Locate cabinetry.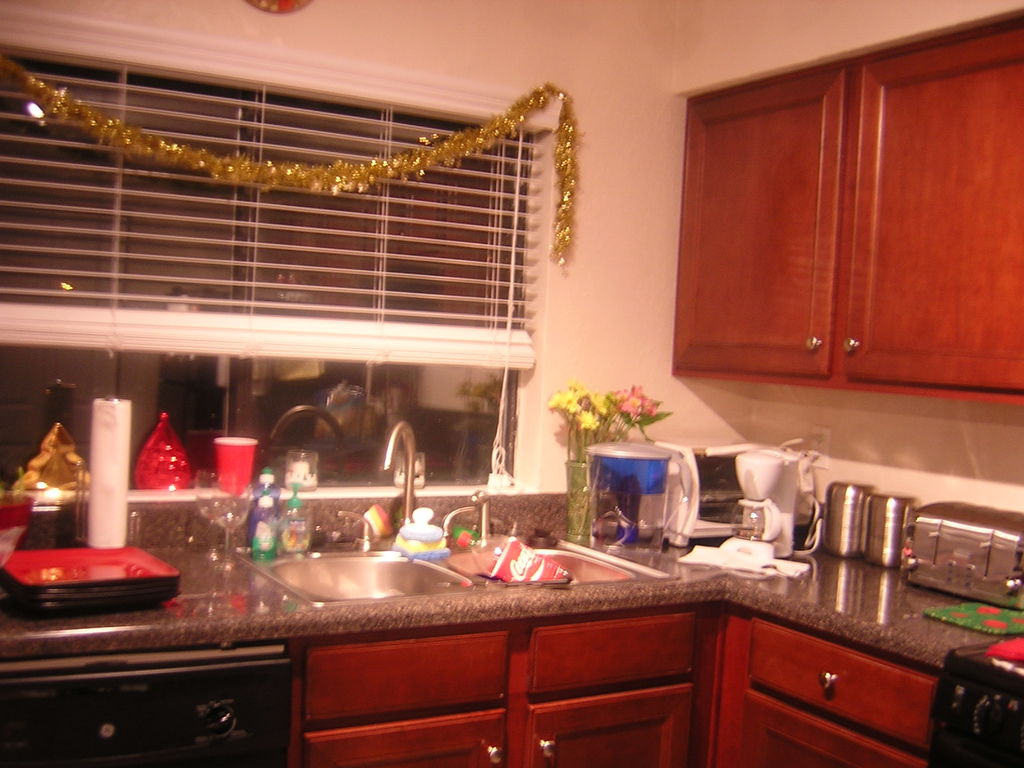
Bounding box: 0/631/307/767.
